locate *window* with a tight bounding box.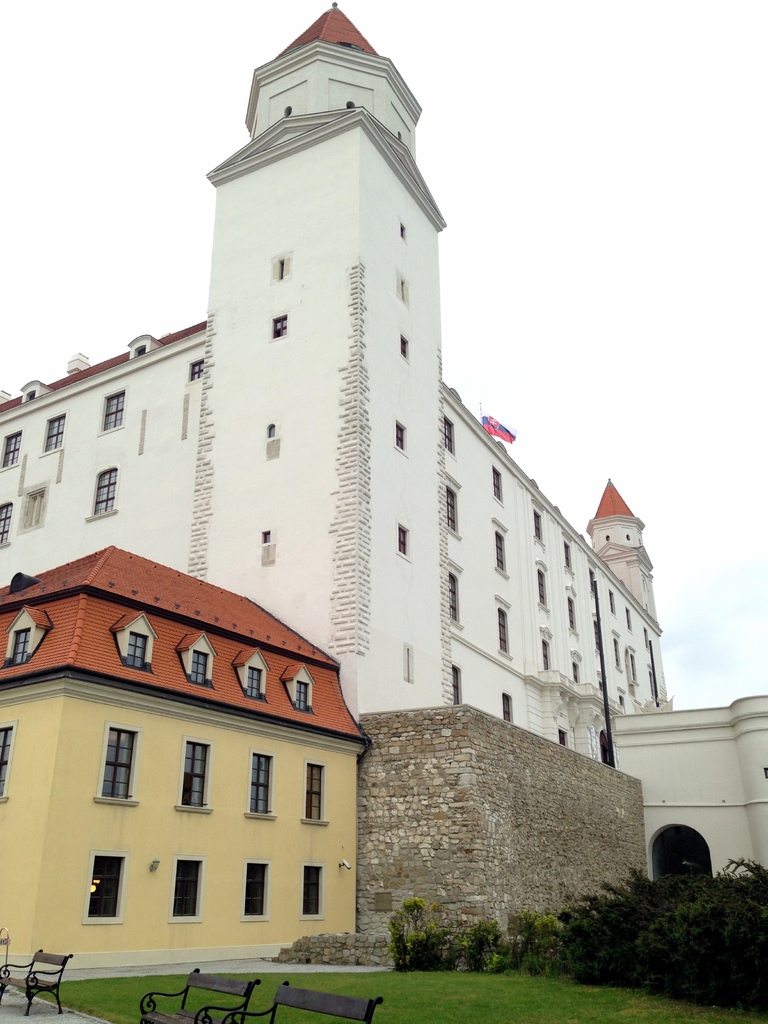
box(303, 868, 325, 914).
